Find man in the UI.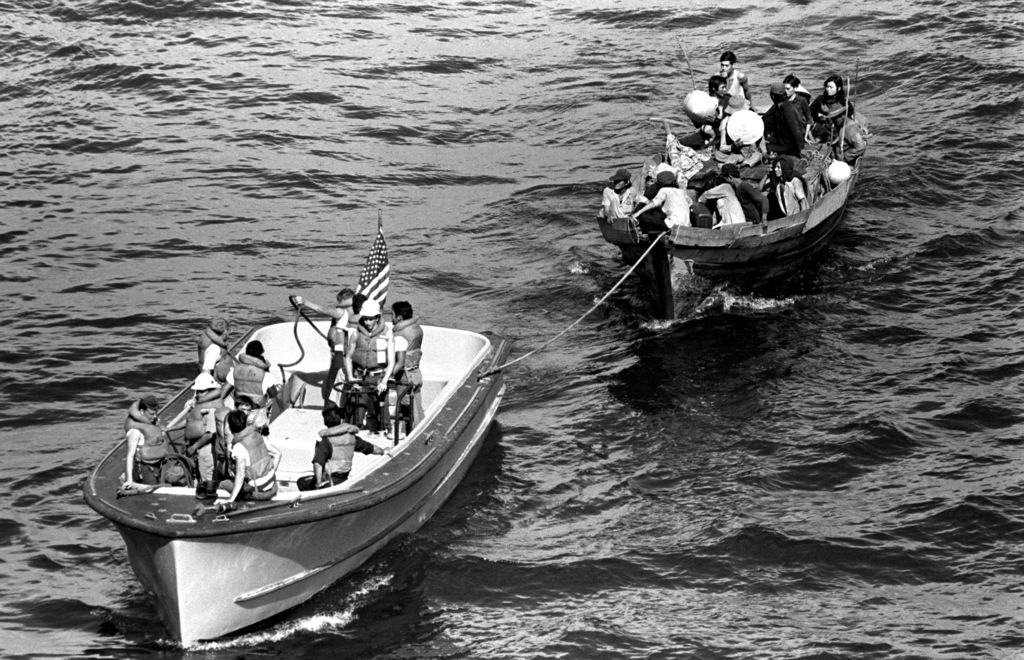
UI element at x1=120, y1=396, x2=170, y2=492.
